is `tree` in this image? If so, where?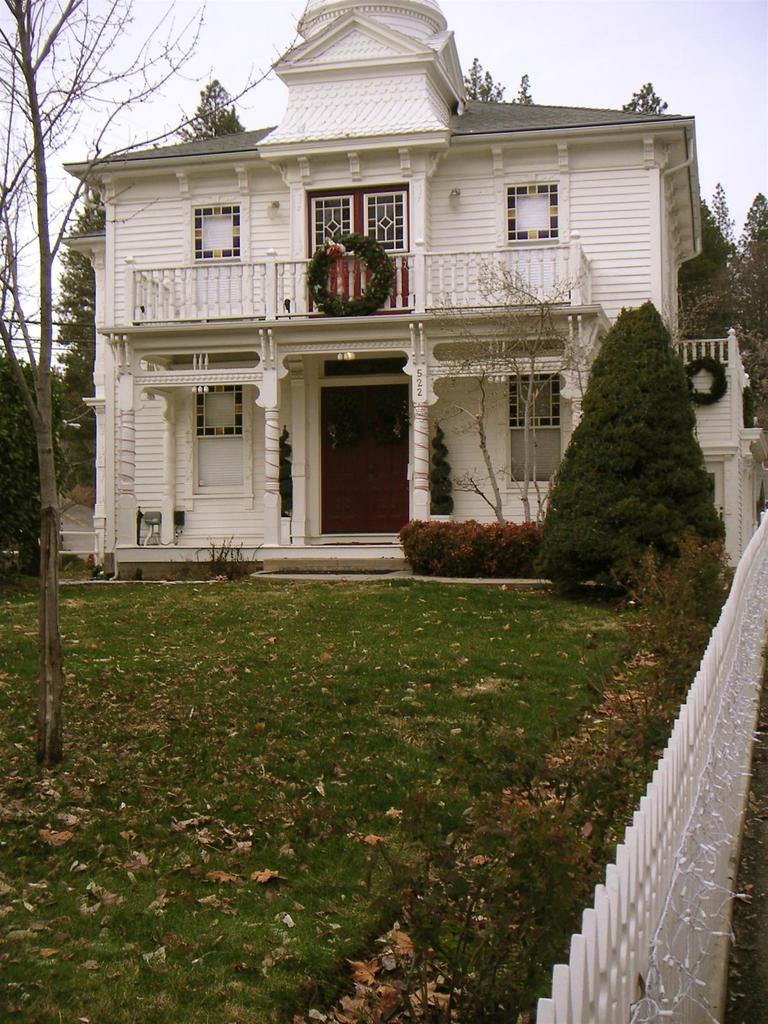
Yes, at box=[723, 186, 767, 429].
